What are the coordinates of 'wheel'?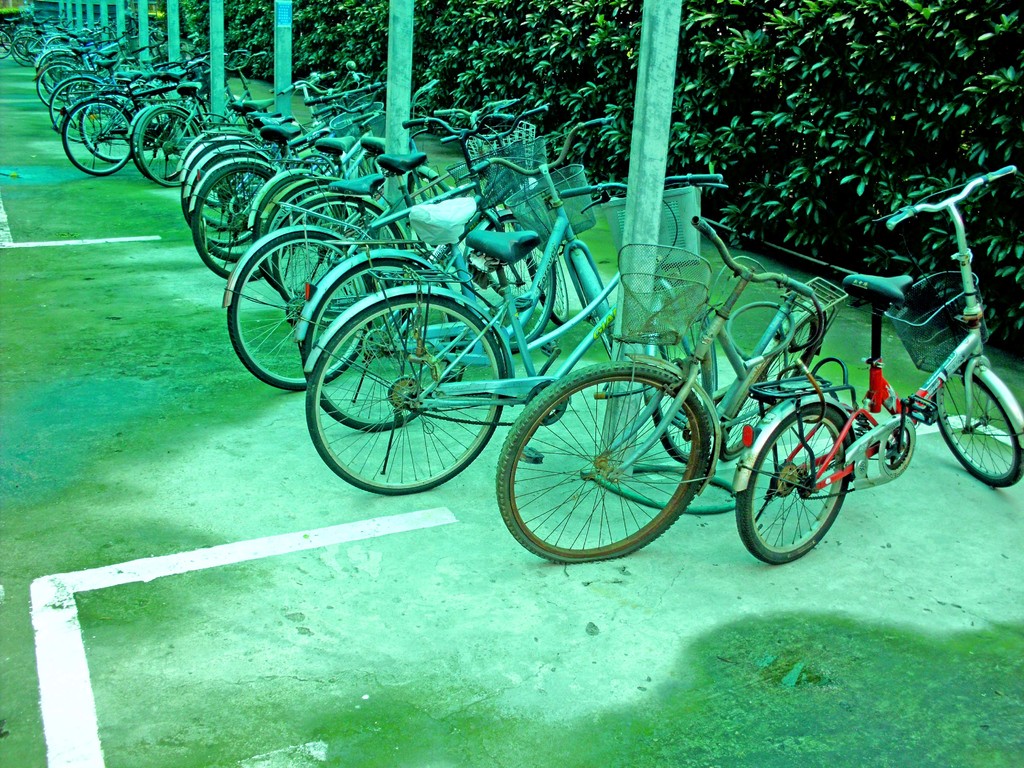
526/192/568/326.
